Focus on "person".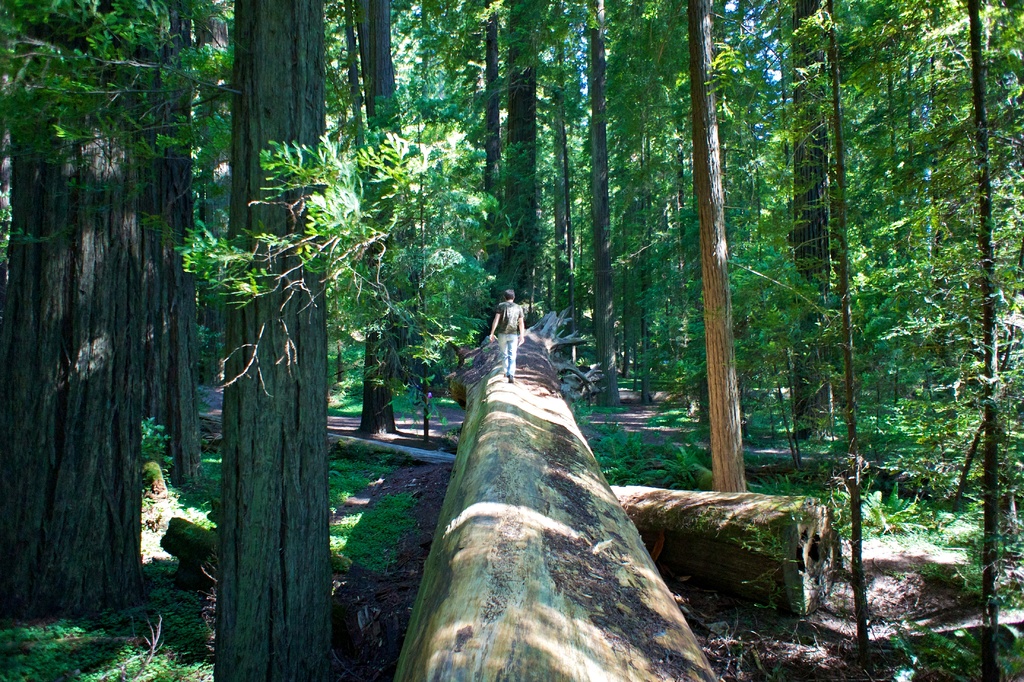
Focused at {"left": 488, "top": 288, "right": 528, "bottom": 383}.
